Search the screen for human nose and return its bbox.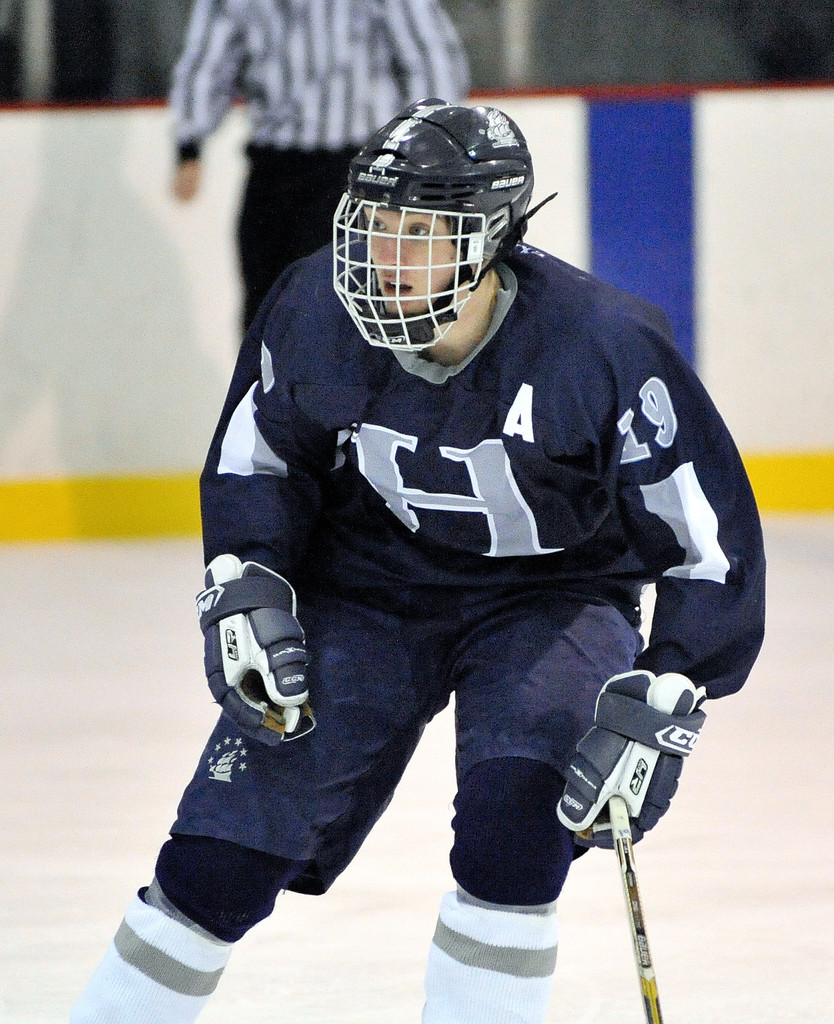
Found: BBox(373, 231, 408, 269).
